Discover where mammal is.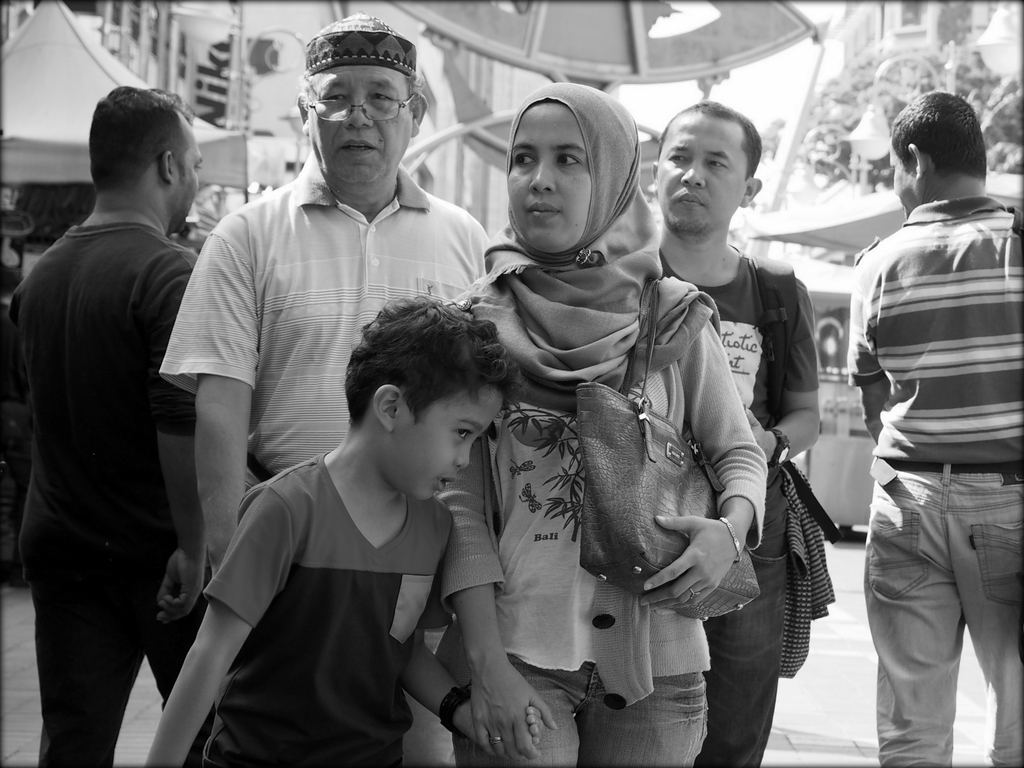
Discovered at bbox=(846, 86, 1022, 767).
